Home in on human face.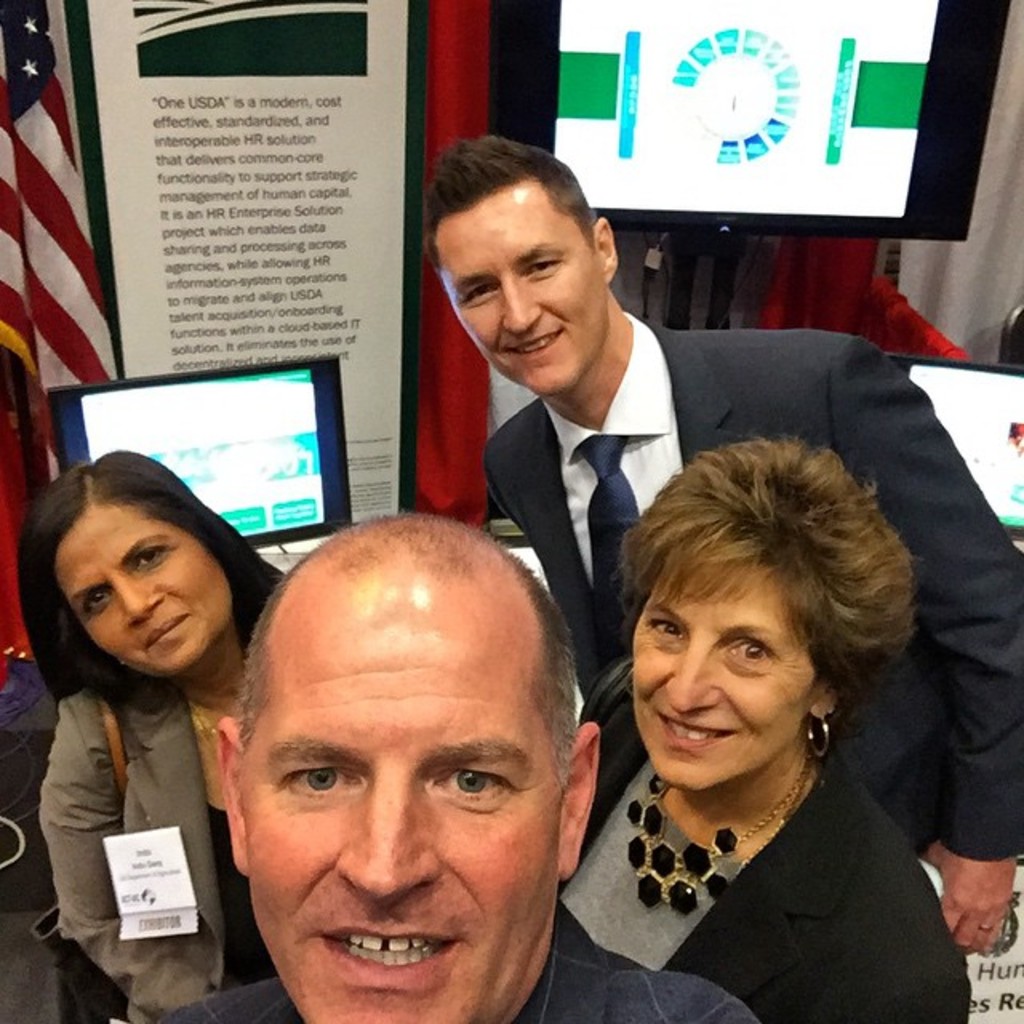
Homed in at {"left": 446, "top": 190, "right": 611, "bottom": 406}.
